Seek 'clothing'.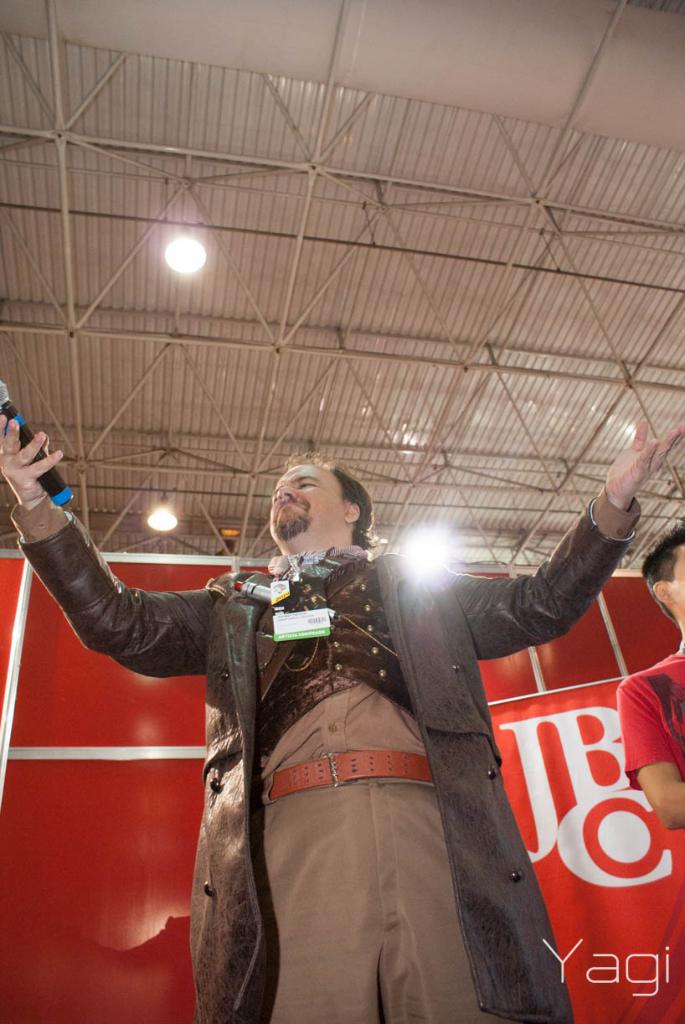
crop(619, 644, 684, 784).
